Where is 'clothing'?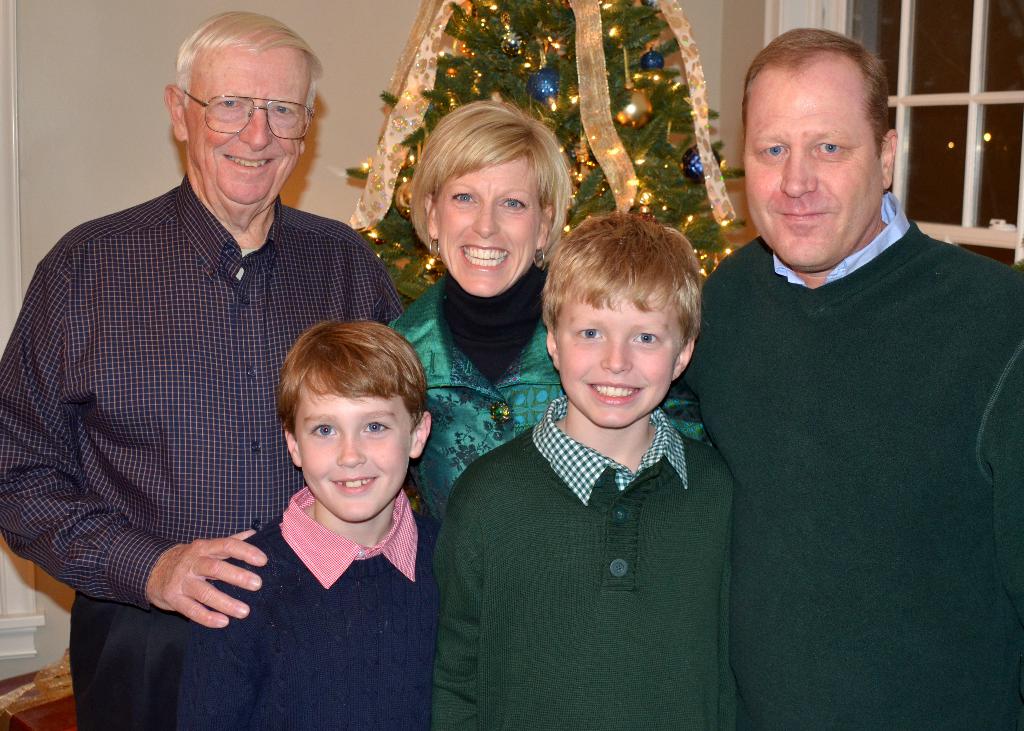
crop(383, 260, 714, 525).
